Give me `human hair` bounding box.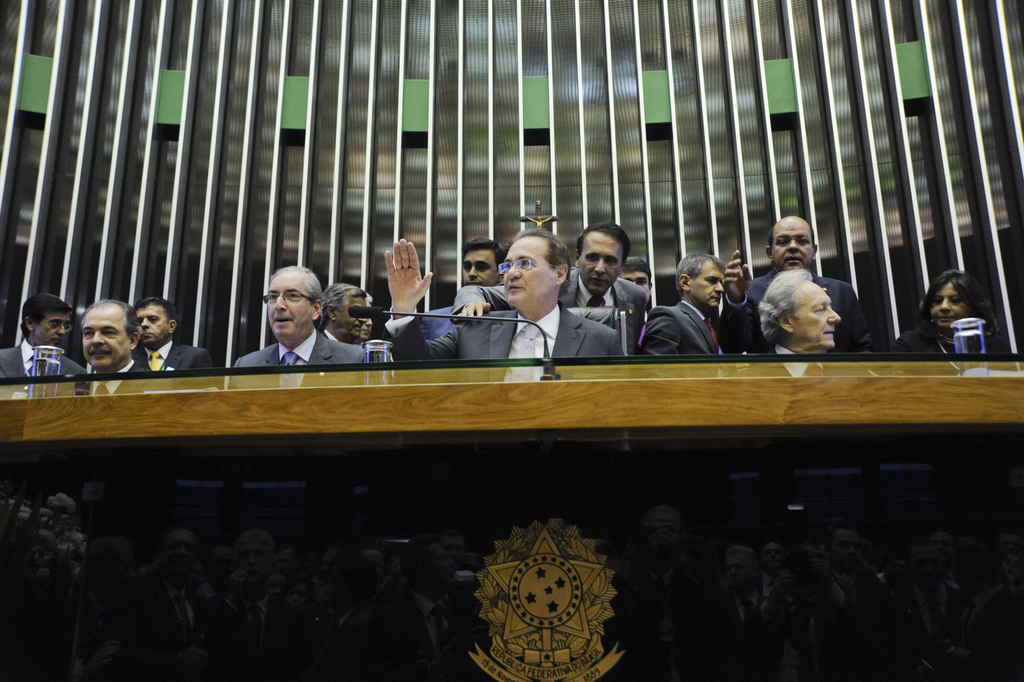
<region>510, 232, 571, 282</region>.
